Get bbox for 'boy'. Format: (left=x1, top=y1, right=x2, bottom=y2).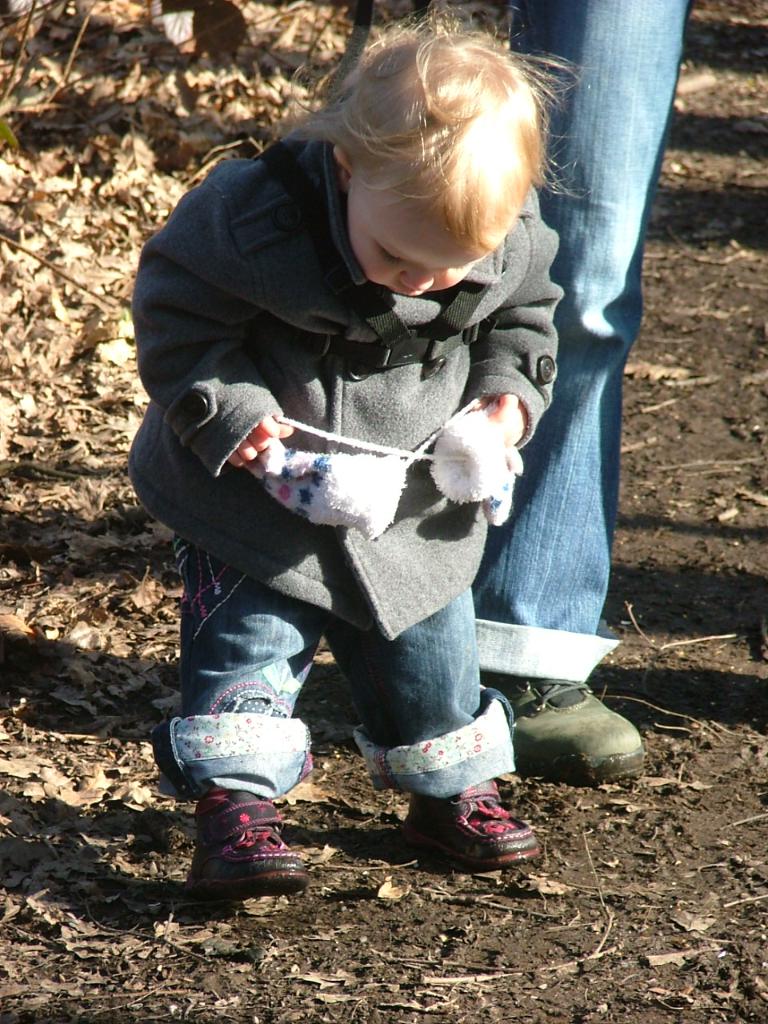
(left=114, top=22, right=572, bottom=907).
